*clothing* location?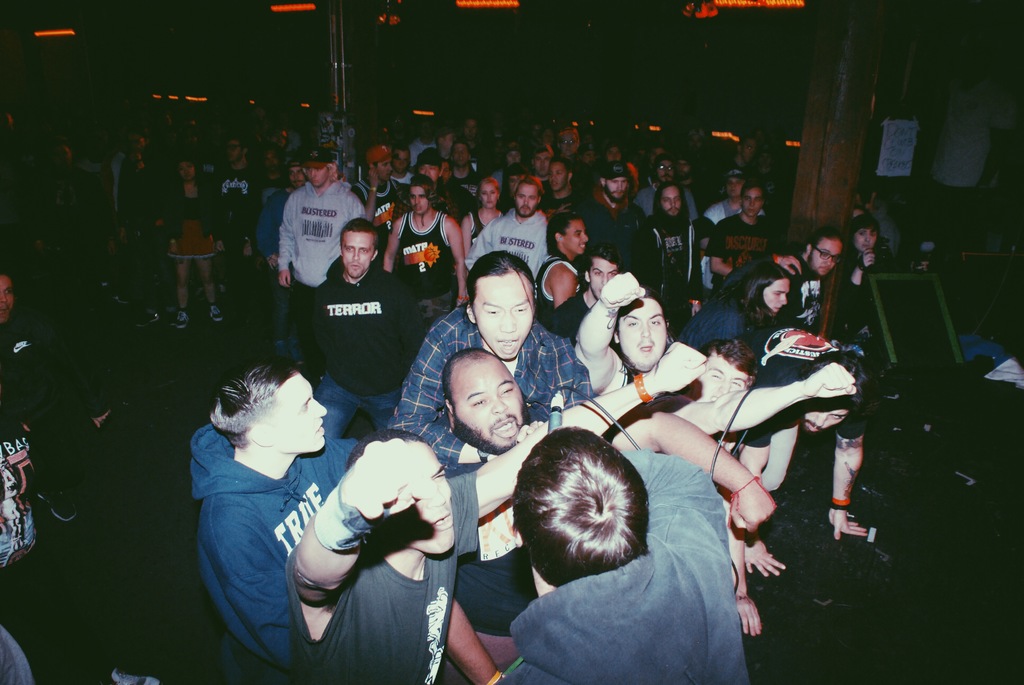
BBox(436, 439, 539, 684)
